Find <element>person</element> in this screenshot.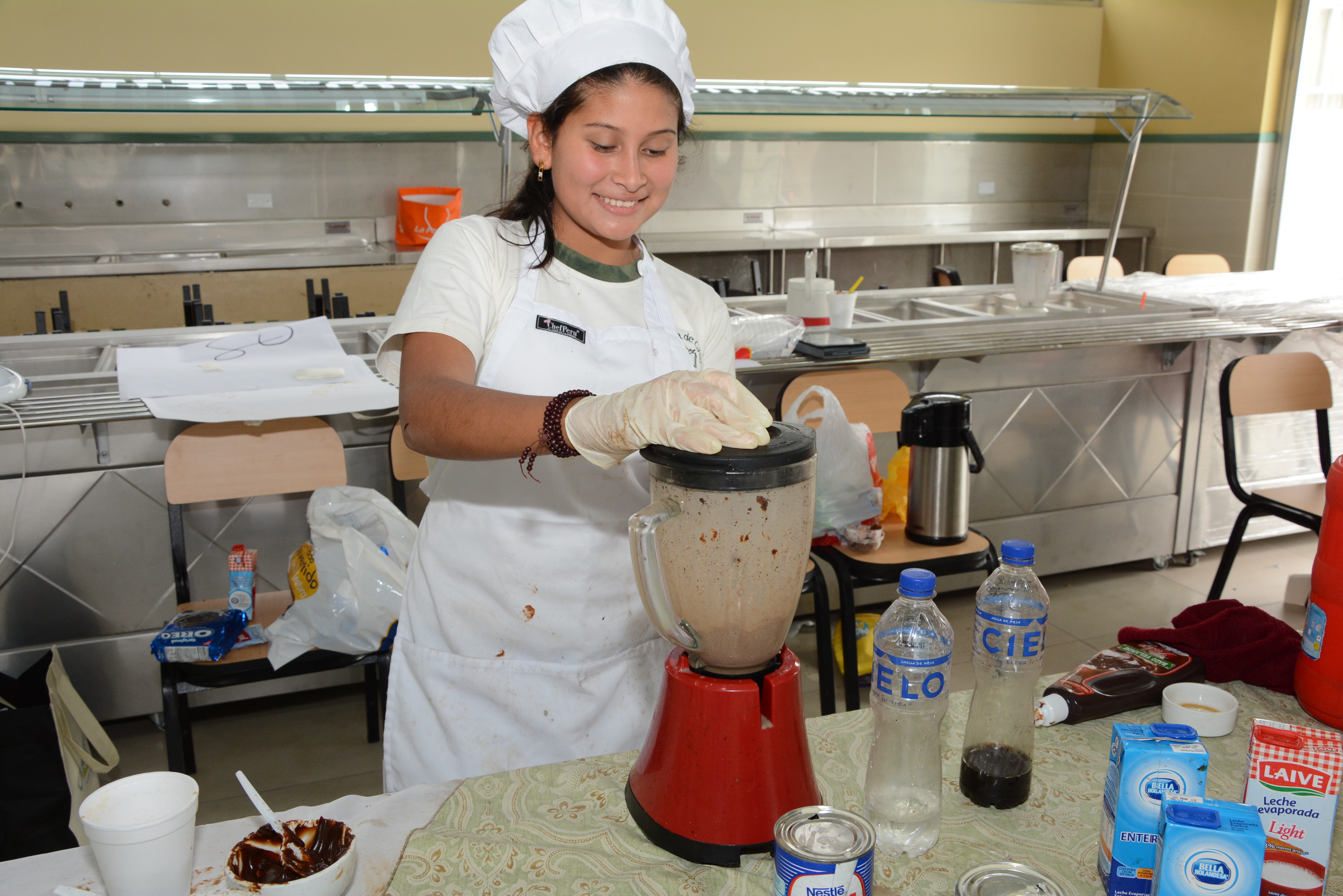
The bounding box for <element>person</element> is x1=110, y1=0, x2=232, y2=237.
